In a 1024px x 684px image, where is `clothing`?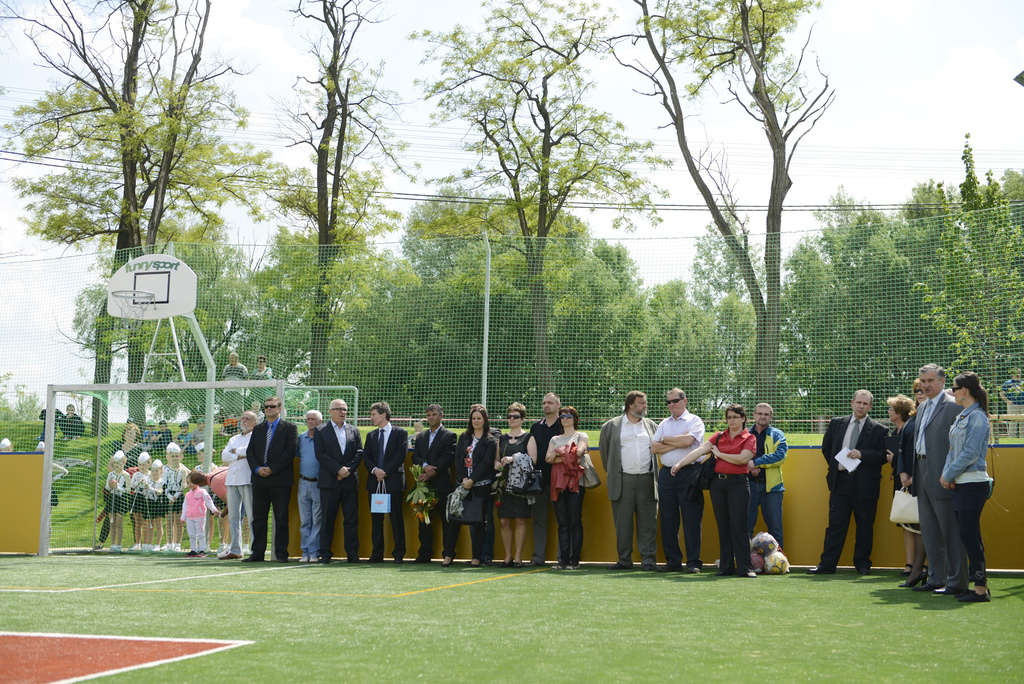
{"x1": 903, "y1": 386, "x2": 973, "y2": 593}.
